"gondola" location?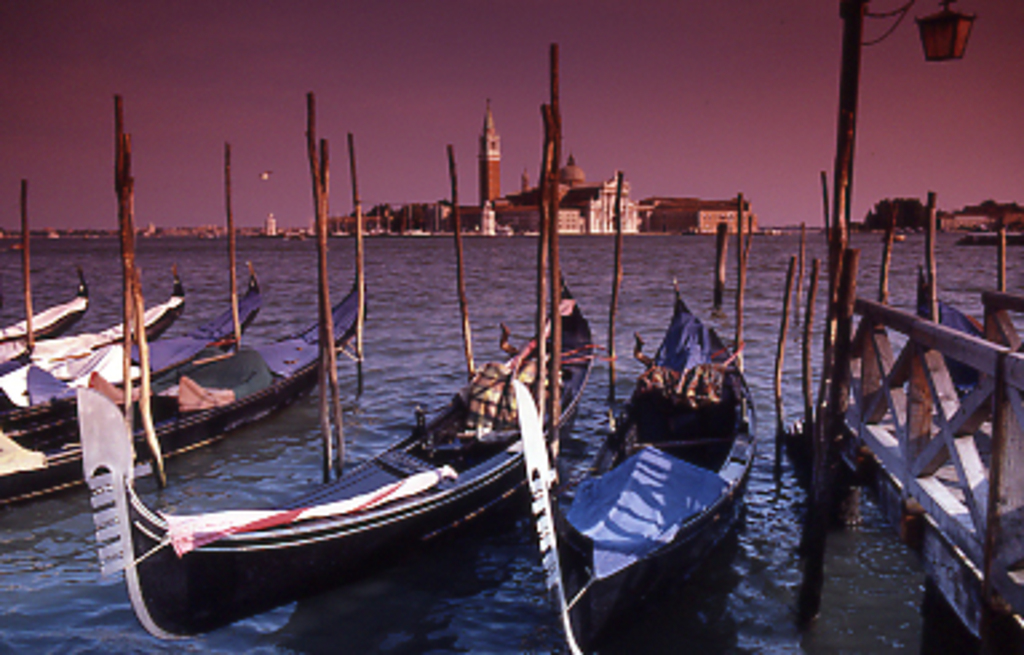
<region>67, 262, 594, 639</region>
